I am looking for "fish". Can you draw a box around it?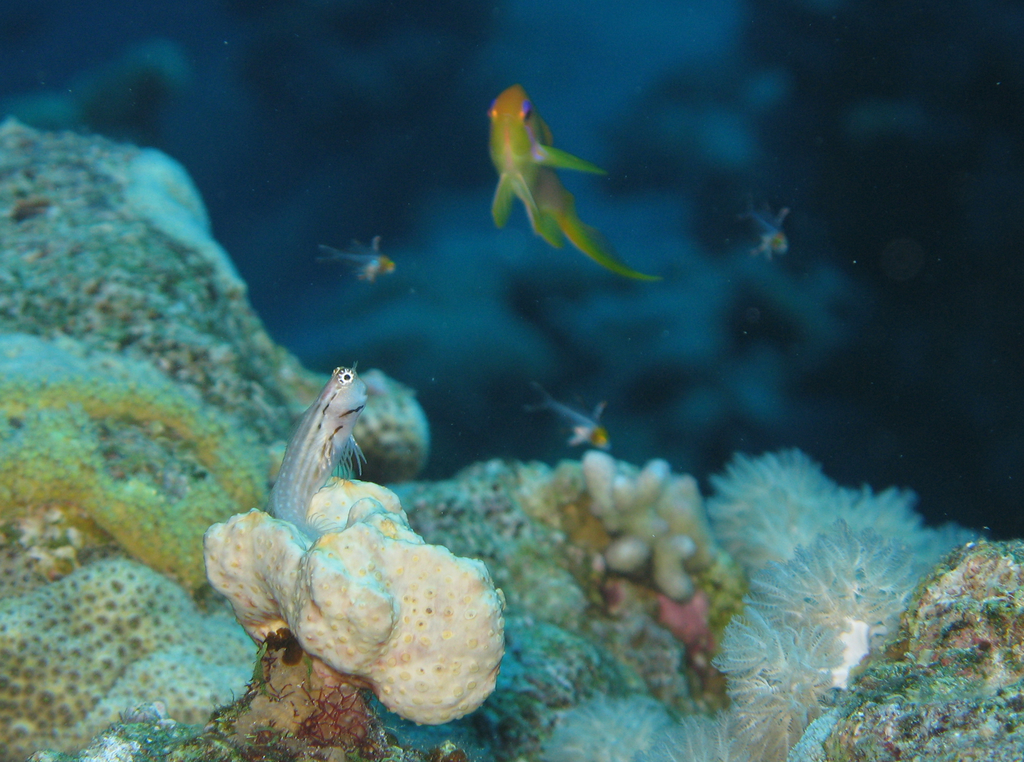
Sure, the bounding box is 471 69 637 302.
